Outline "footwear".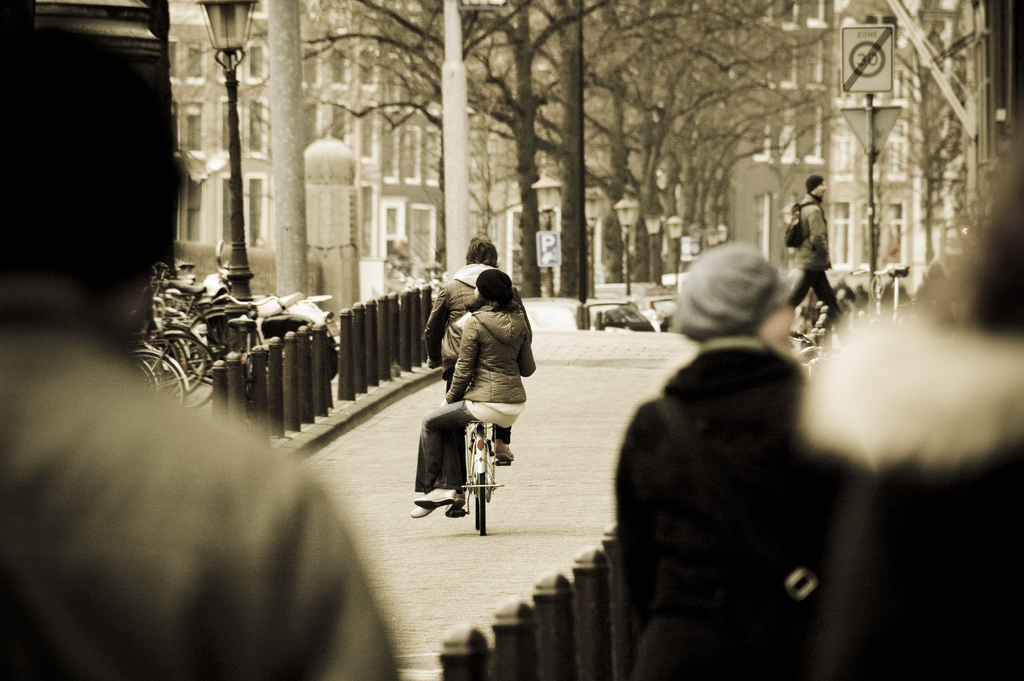
Outline: BBox(454, 492, 468, 507).
